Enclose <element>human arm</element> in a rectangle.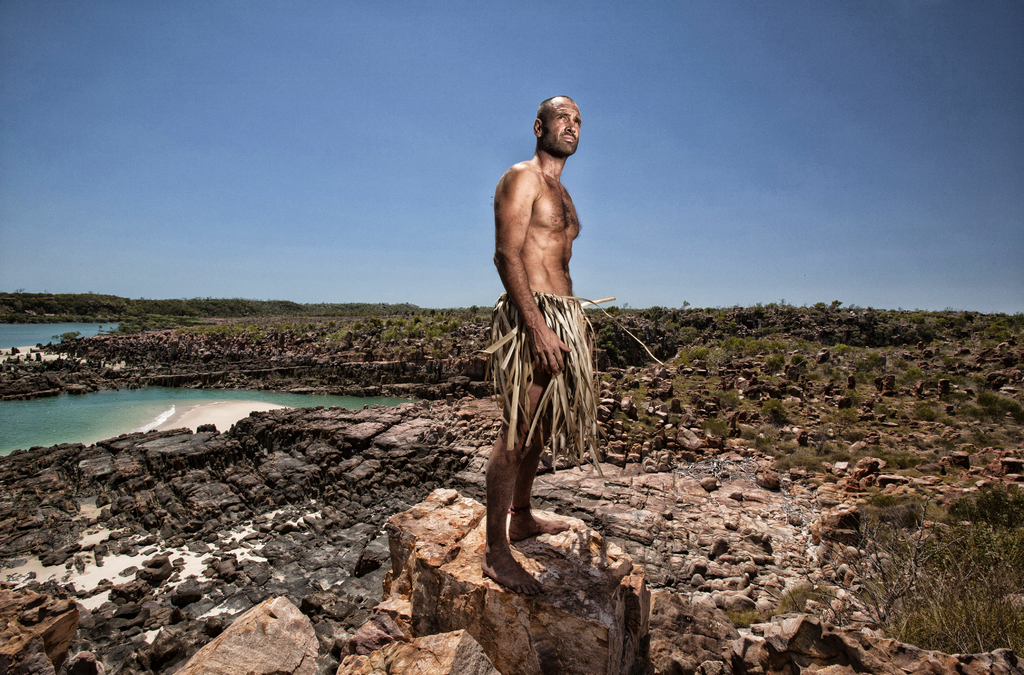
select_region(495, 165, 571, 373).
